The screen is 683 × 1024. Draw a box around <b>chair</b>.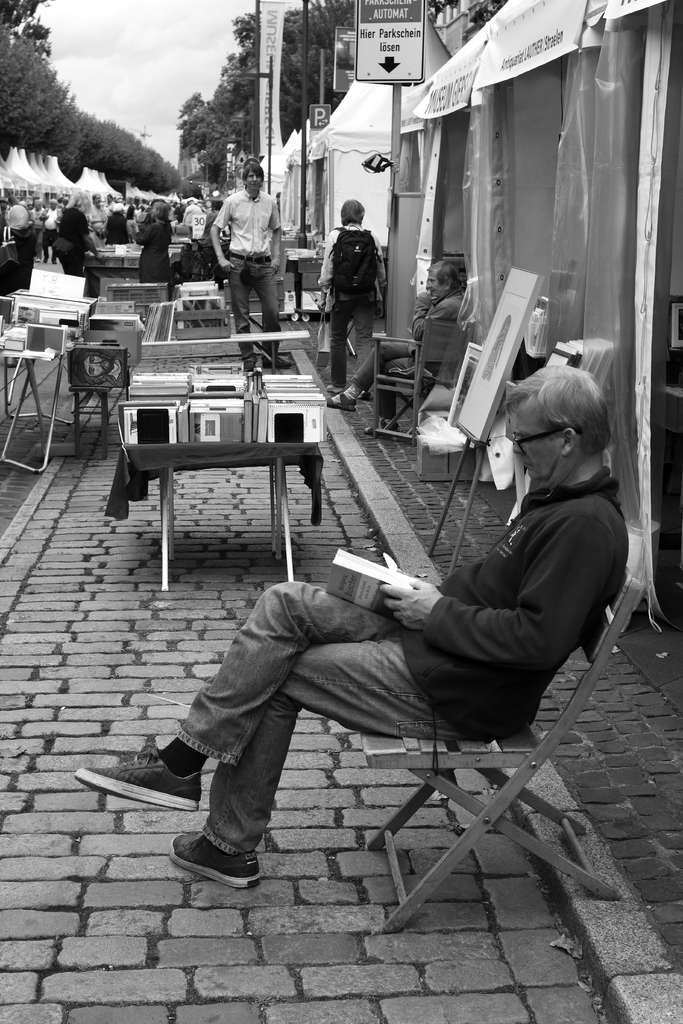
(364, 565, 650, 941).
